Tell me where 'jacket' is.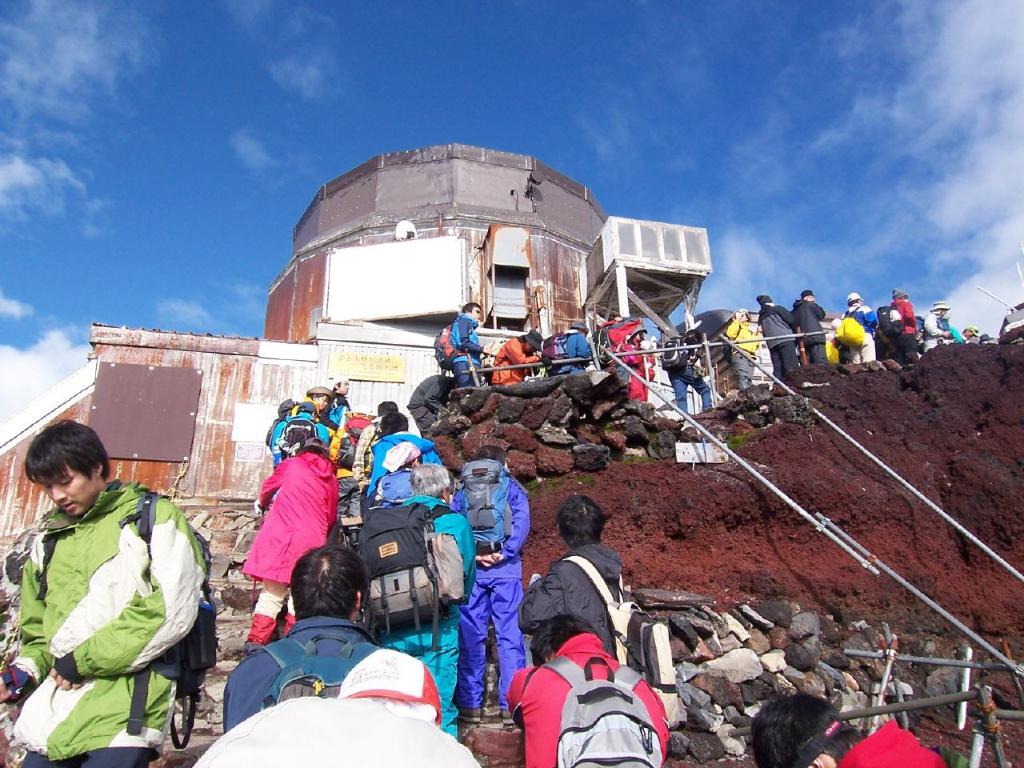
'jacket' is at rect(366, 424, 452, 472).
